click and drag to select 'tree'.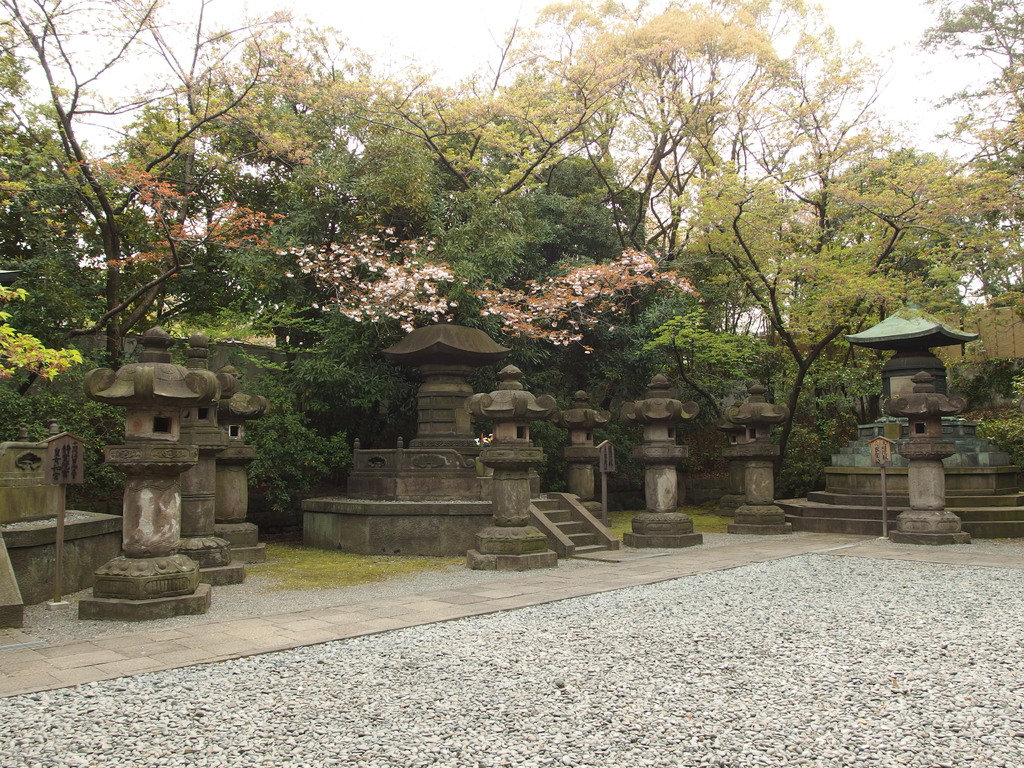
Selection: detection(931, 0, 1023, 317).
